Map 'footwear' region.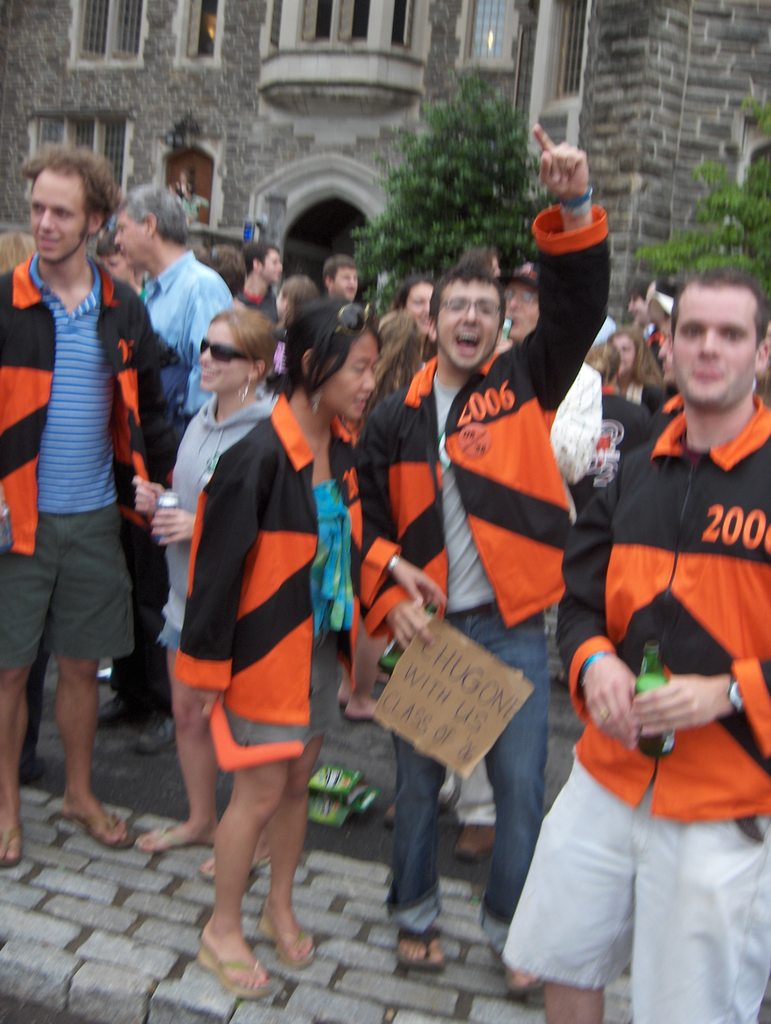
Mapped to locate(271, 921, 314, 970).
